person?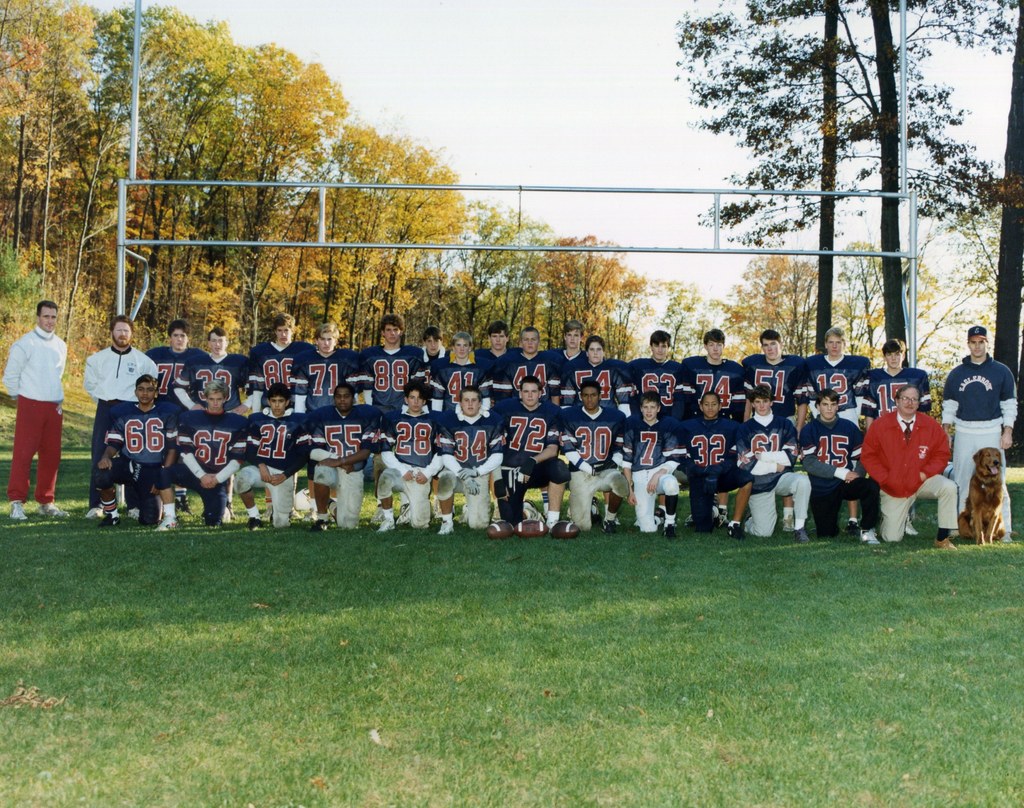
l=853, t=339, r=925, b=412
